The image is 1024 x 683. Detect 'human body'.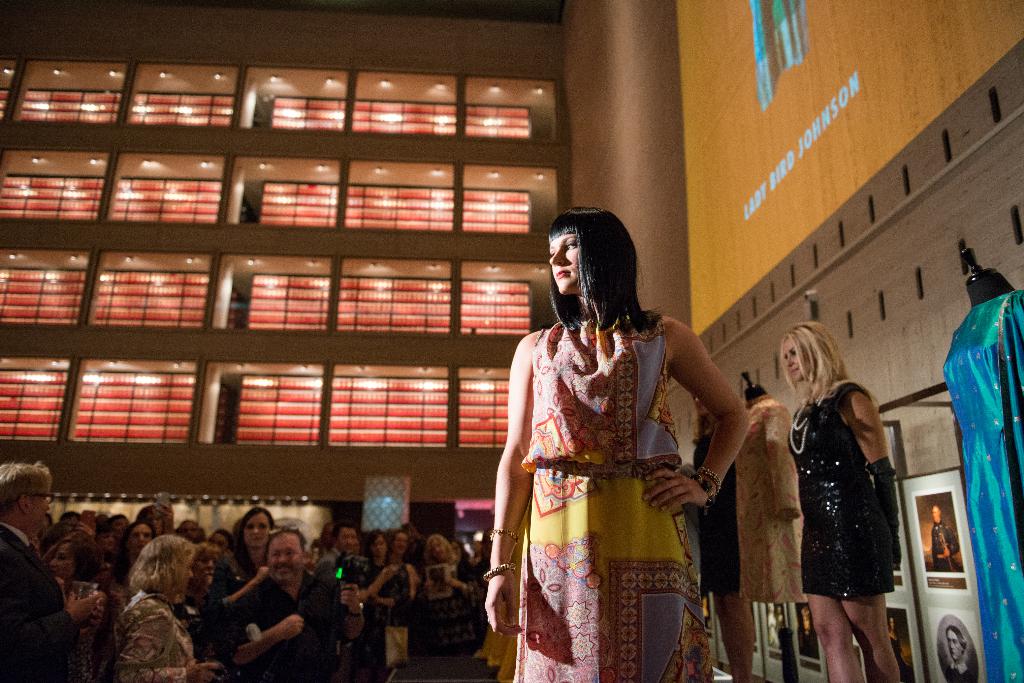
Detection: crop(136, 502, 165, 528).
